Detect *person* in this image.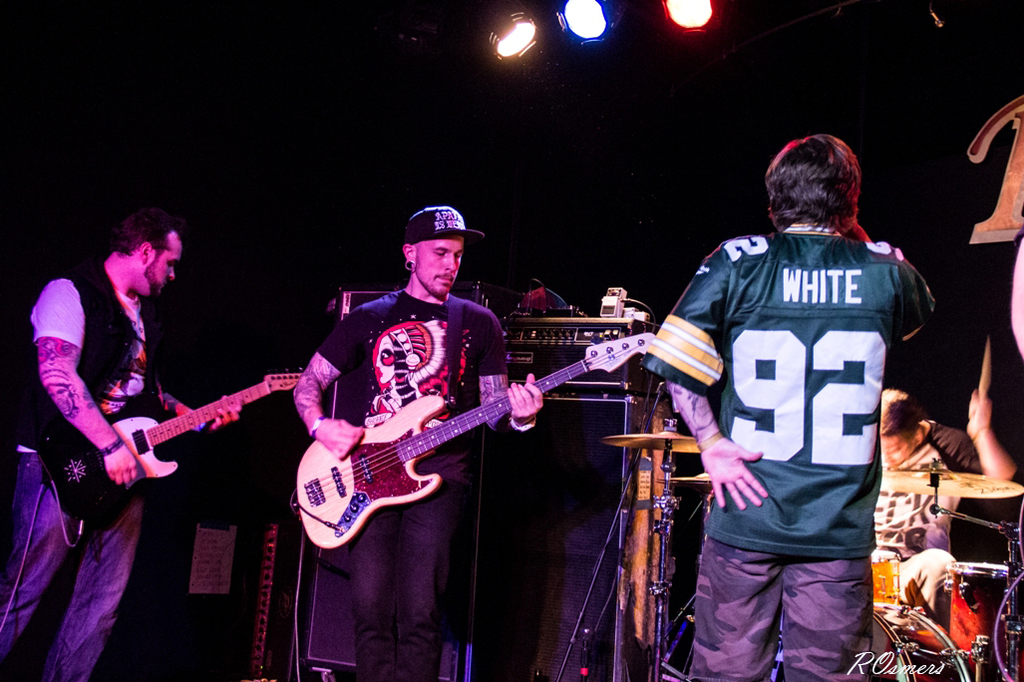
Detection: left=874, top=391, right=1023, bottom=553.
